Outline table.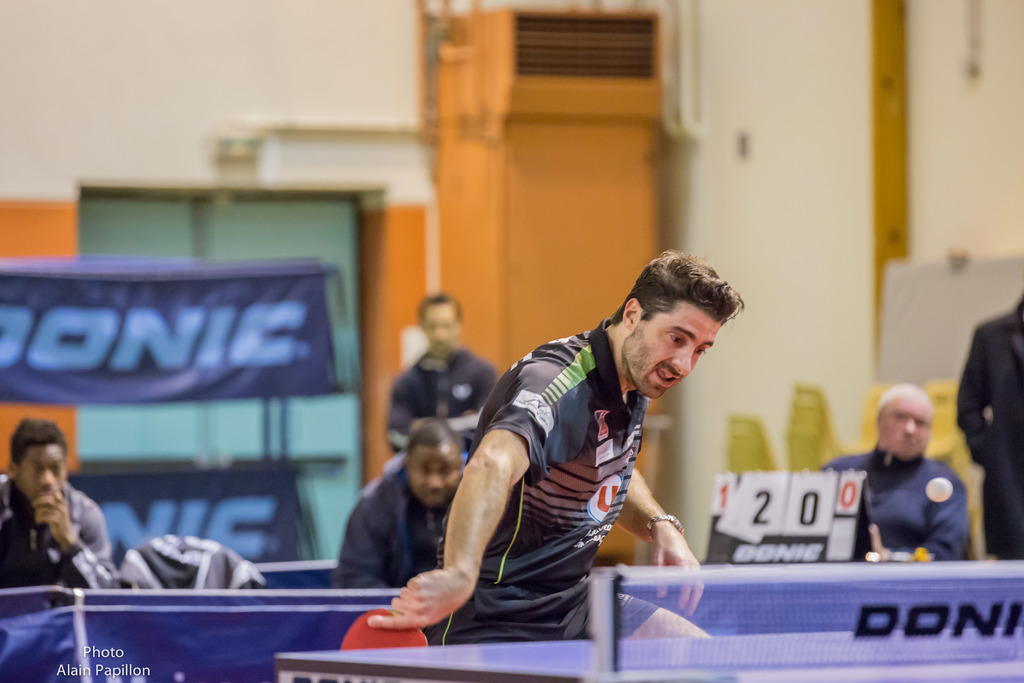
Outline: rect(274, 632, 1023, 682).
